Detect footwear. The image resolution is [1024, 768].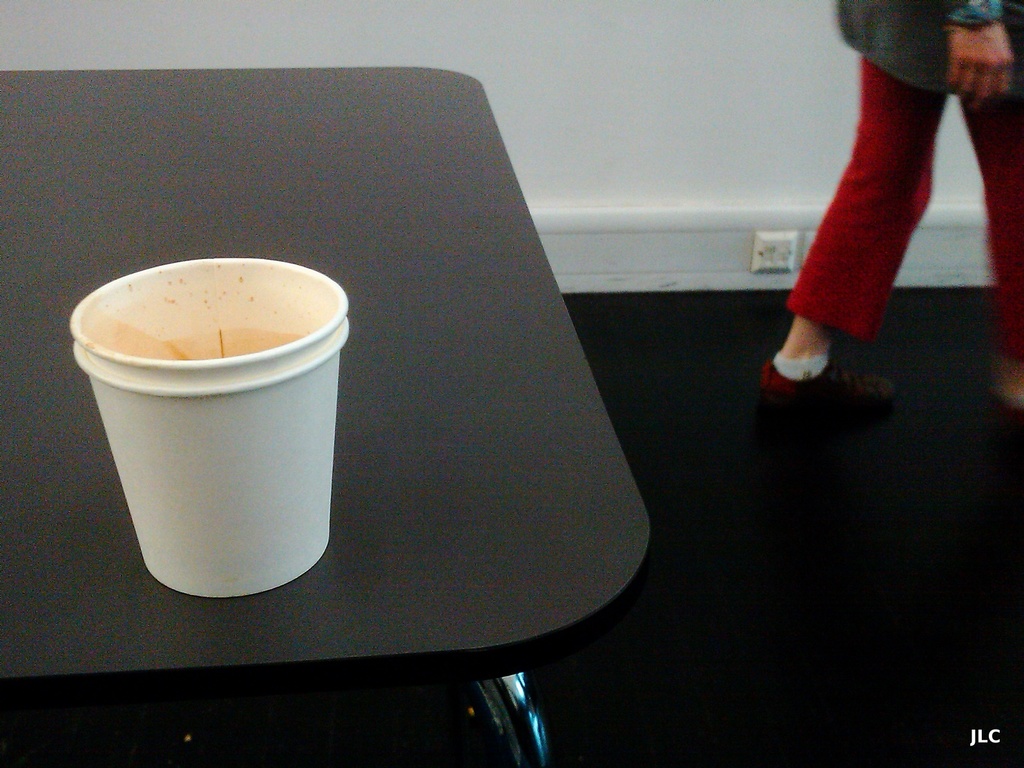
[757, 307, 895, 431].
